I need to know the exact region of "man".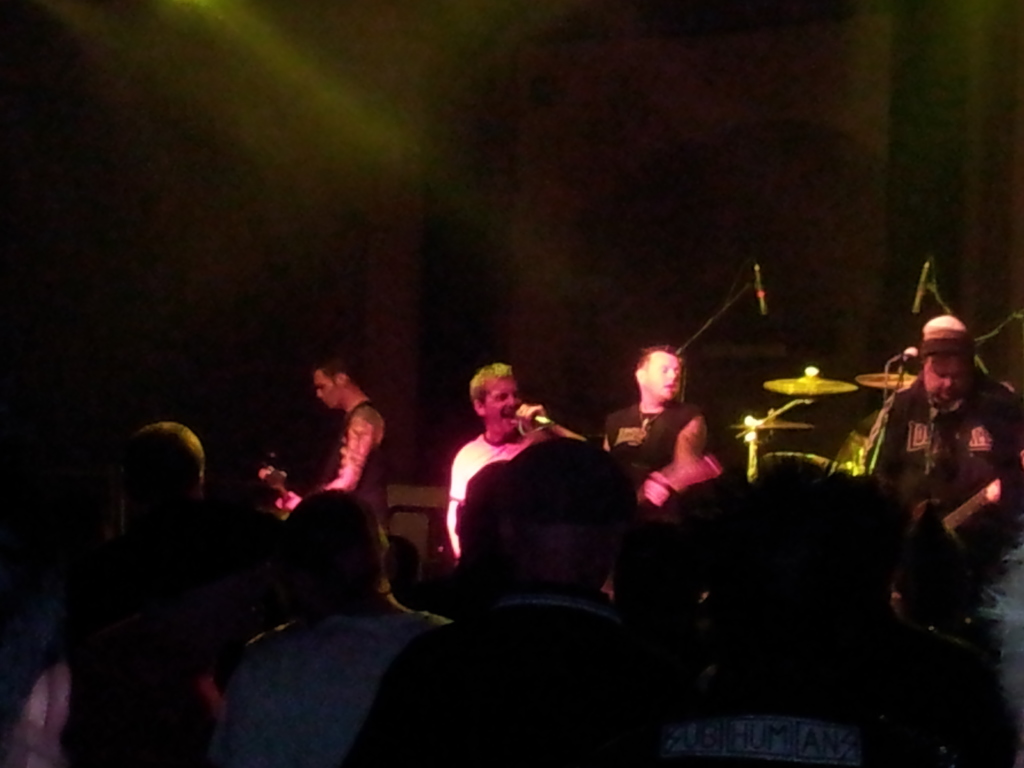
Region: <bbox>275, 352, 392, 513</bbox>.
